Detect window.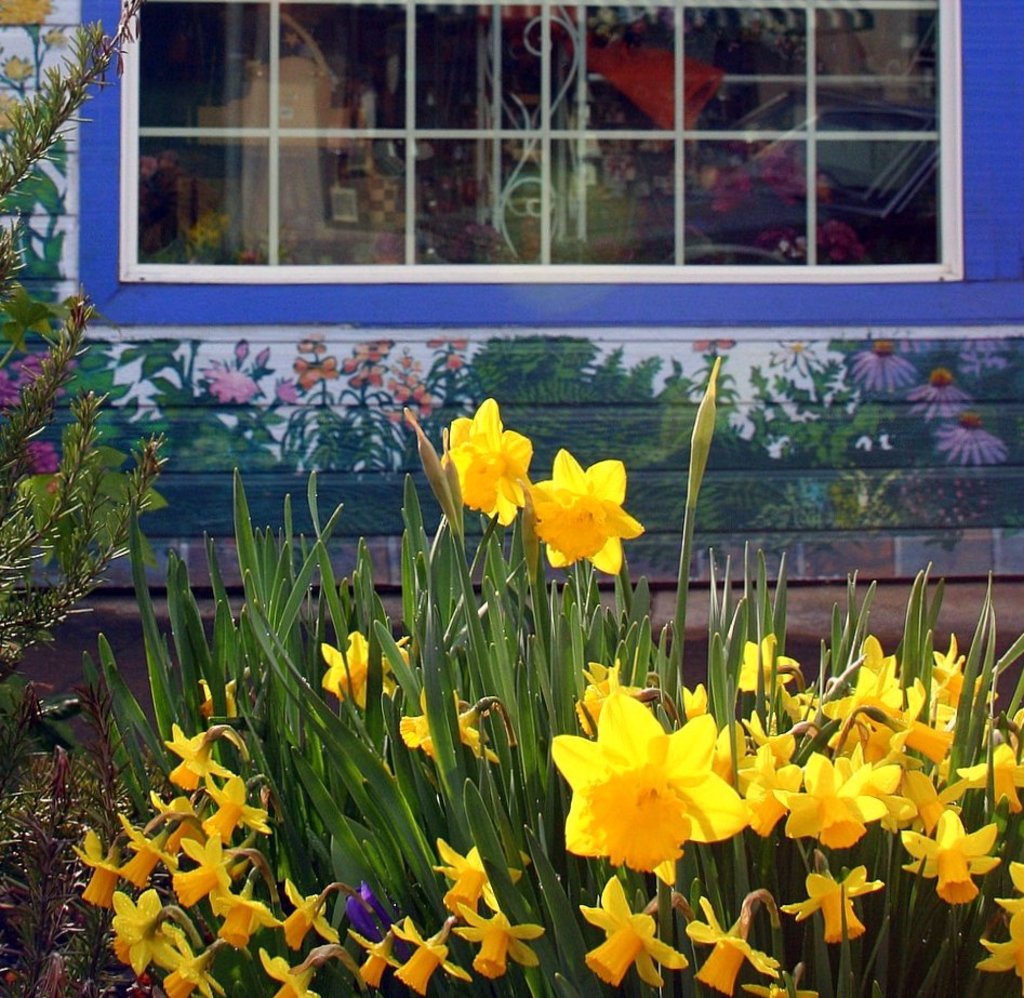
Detected at bbox(30, 0, 1013, 343).
